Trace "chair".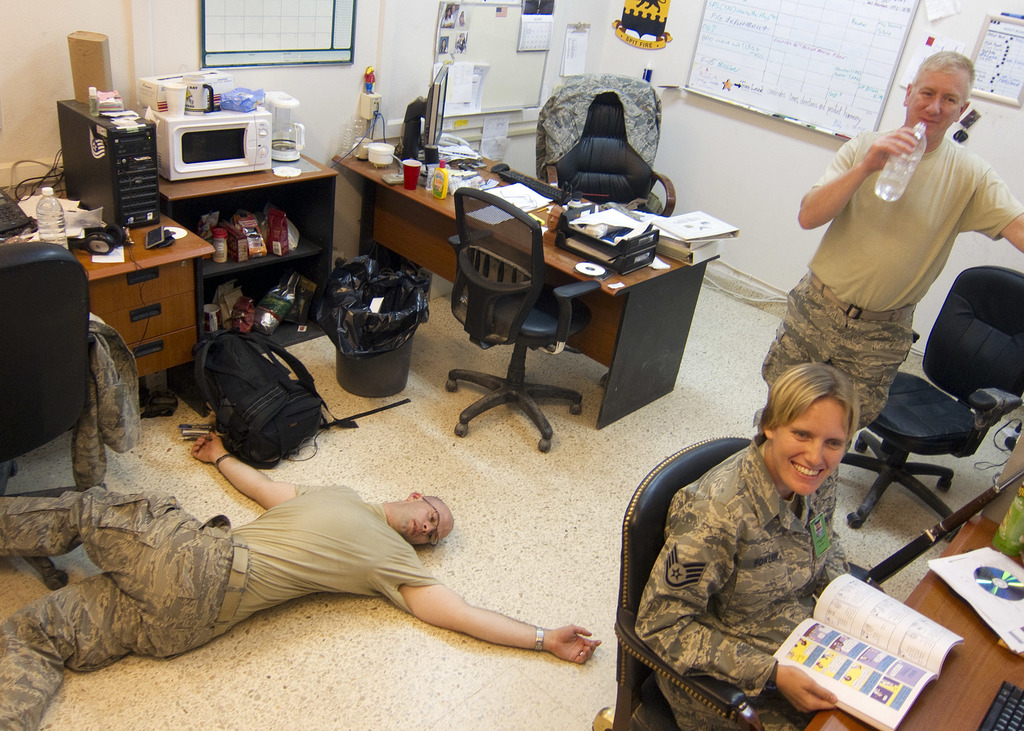
Traced to 0 239 99 590.
